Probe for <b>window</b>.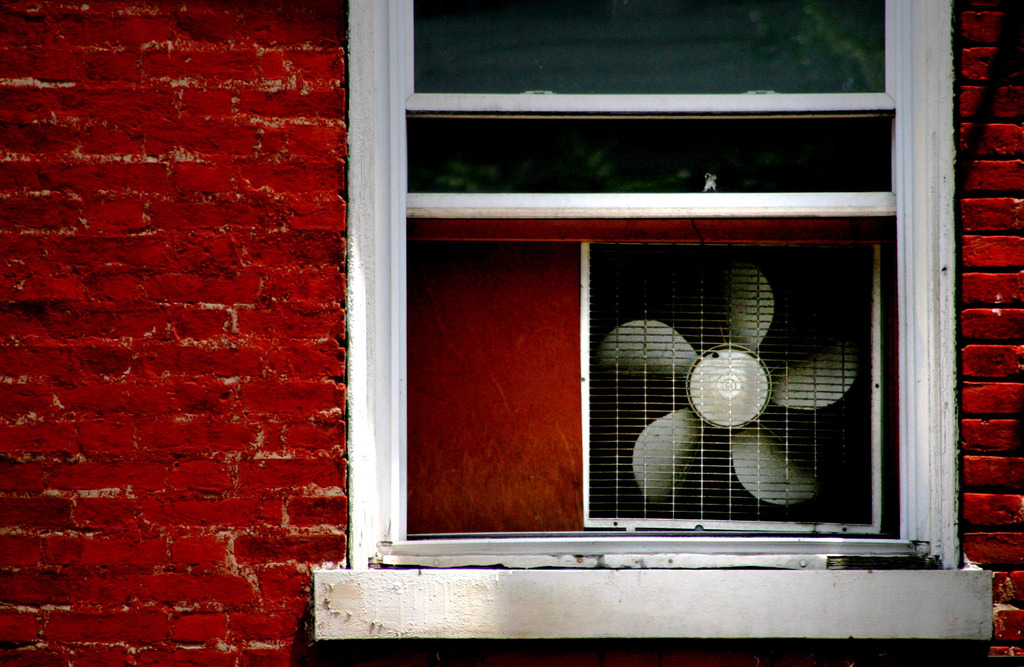
Probe result: 328,67,997,615.
